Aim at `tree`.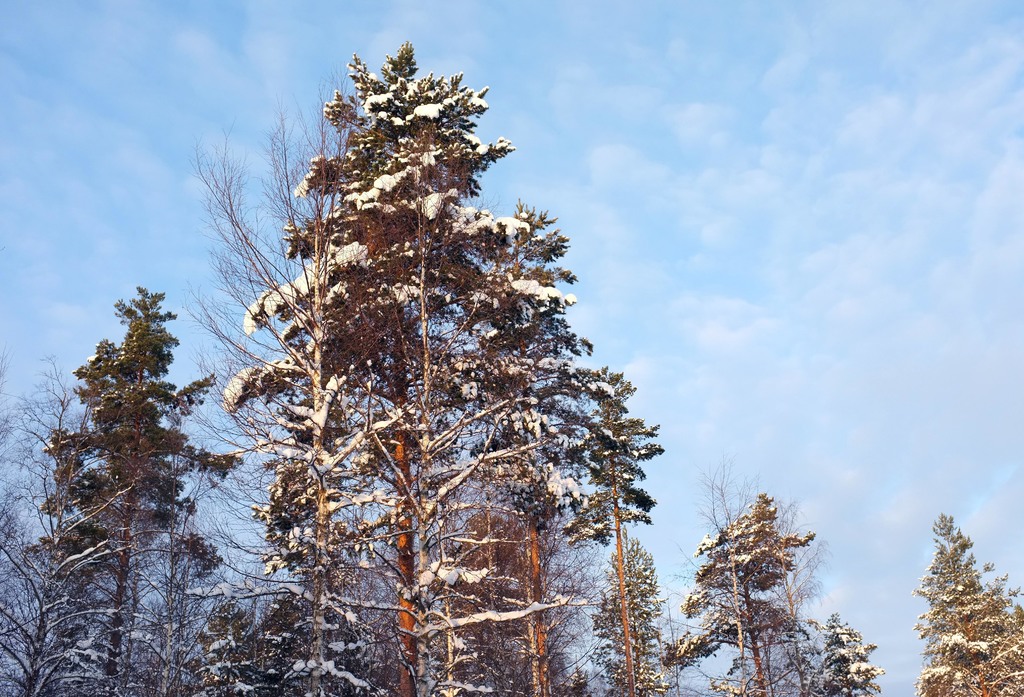
Aimed at {"left": 902, "top": 506, "right": 1021, "bottom": 696}.
